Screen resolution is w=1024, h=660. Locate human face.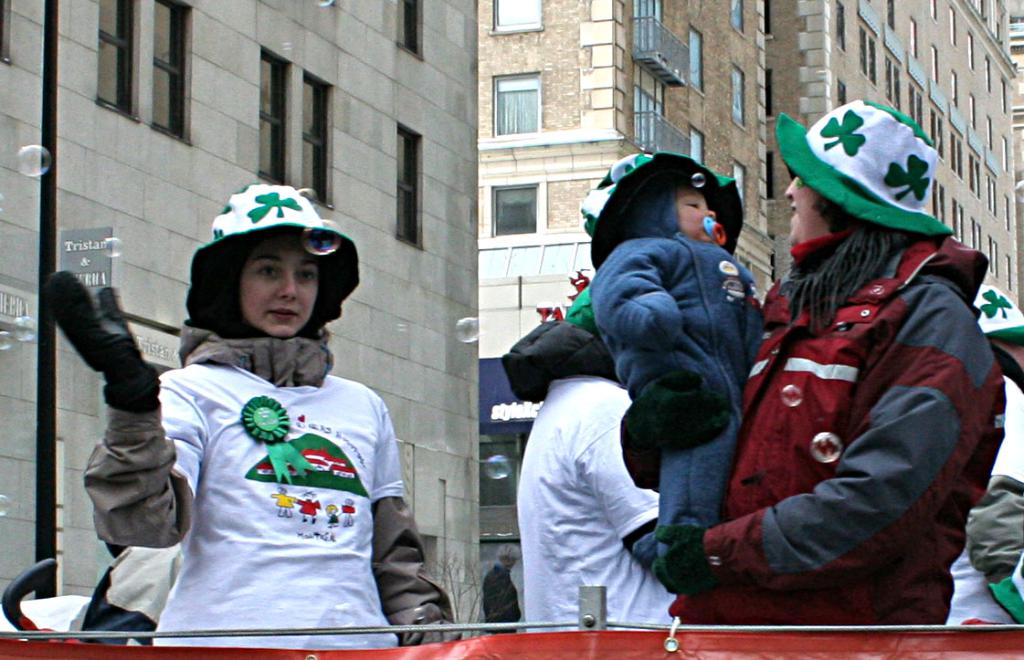
Rect(782, 173, 827, 246).
